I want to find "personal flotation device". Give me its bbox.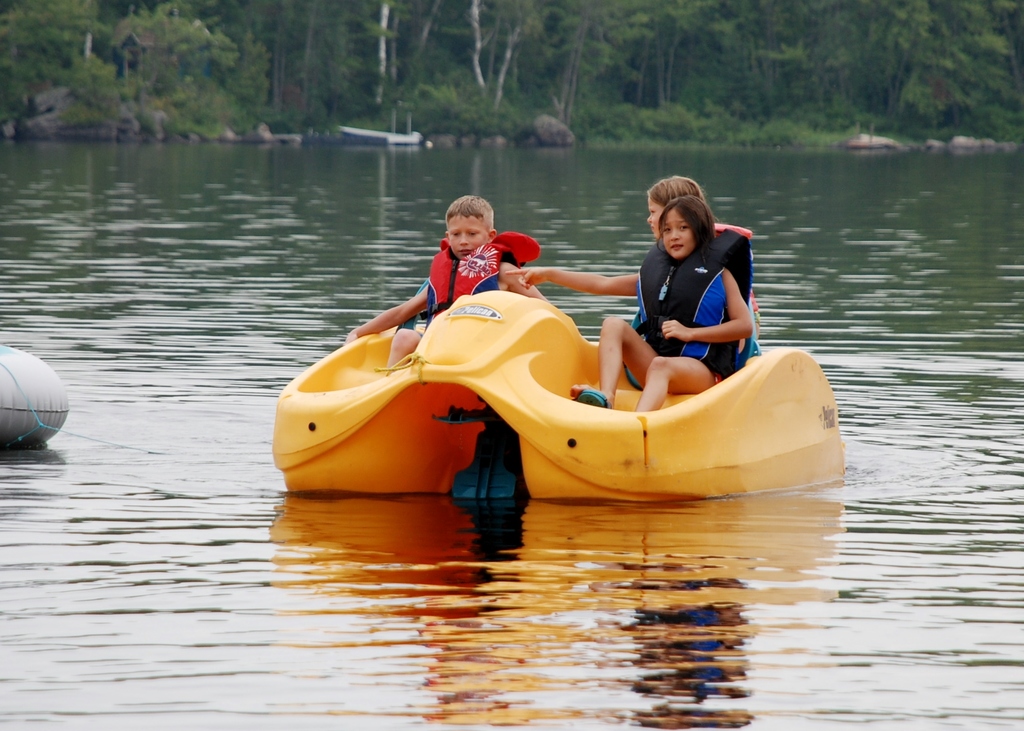
(636, 217, 756, 377).
